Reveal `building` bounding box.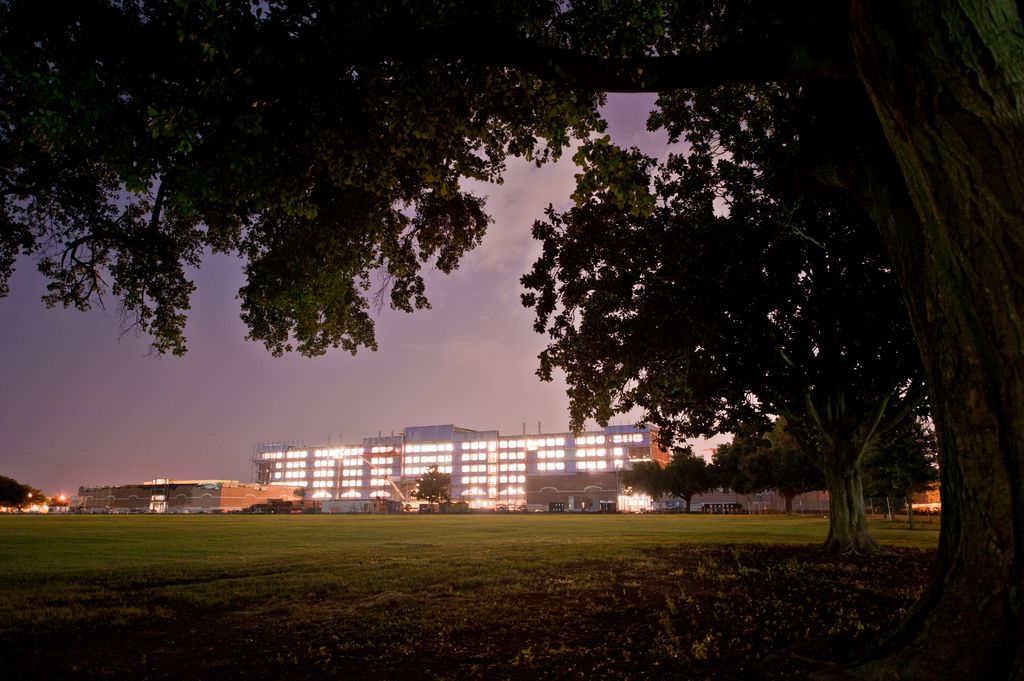
Revealed: 249 425 672 512.
